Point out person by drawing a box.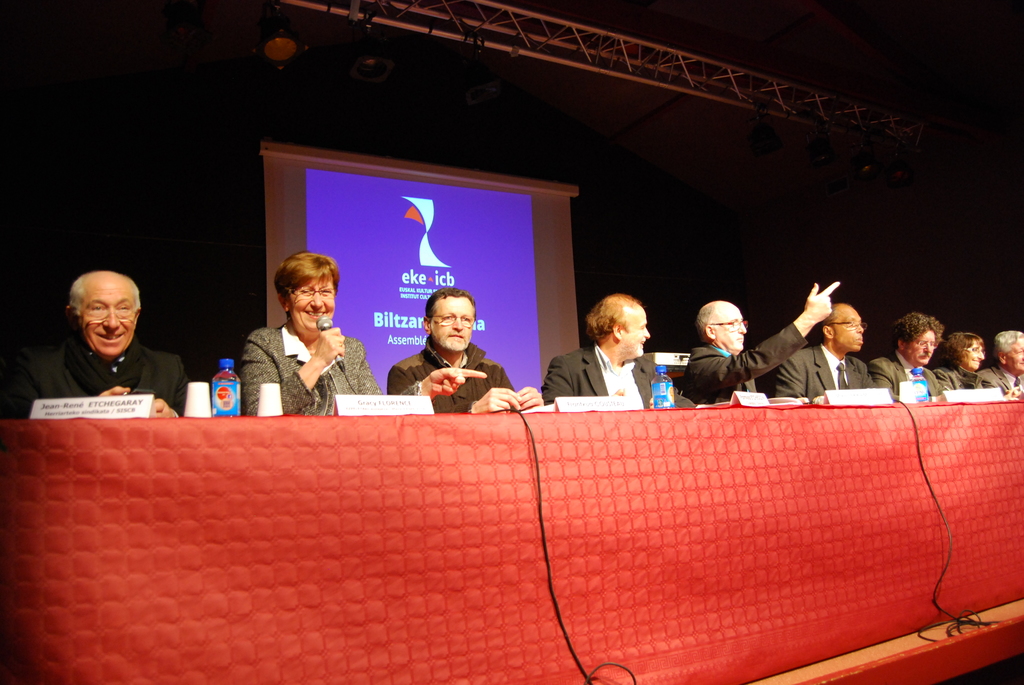
(left=869, top=310, right=942, bottom=404).
